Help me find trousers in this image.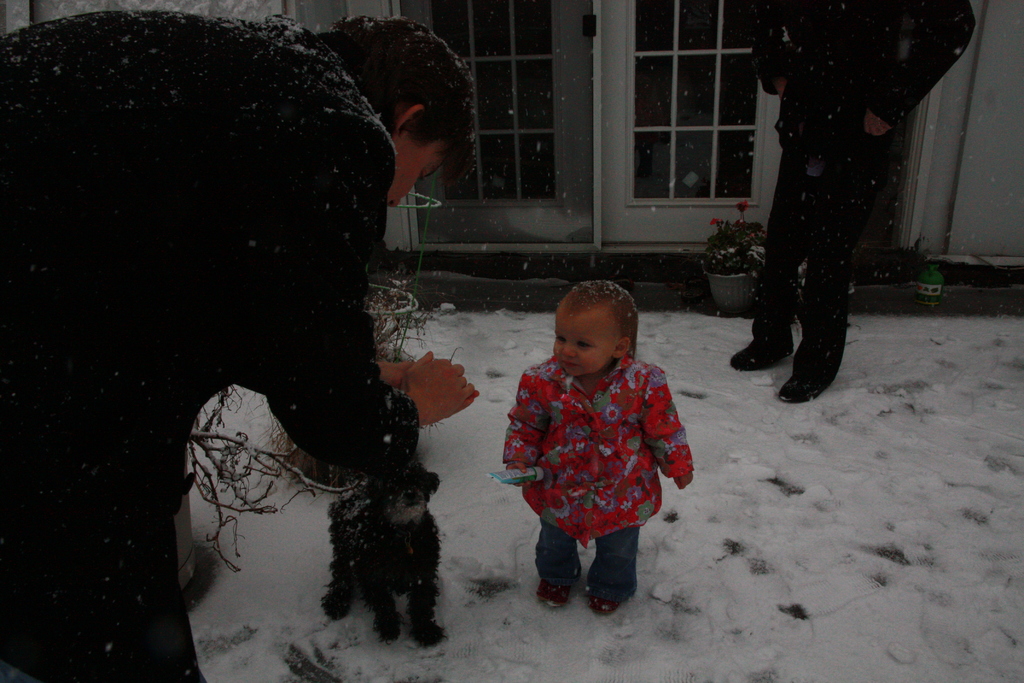
Found it: <box>0,512,206,682</box>.
